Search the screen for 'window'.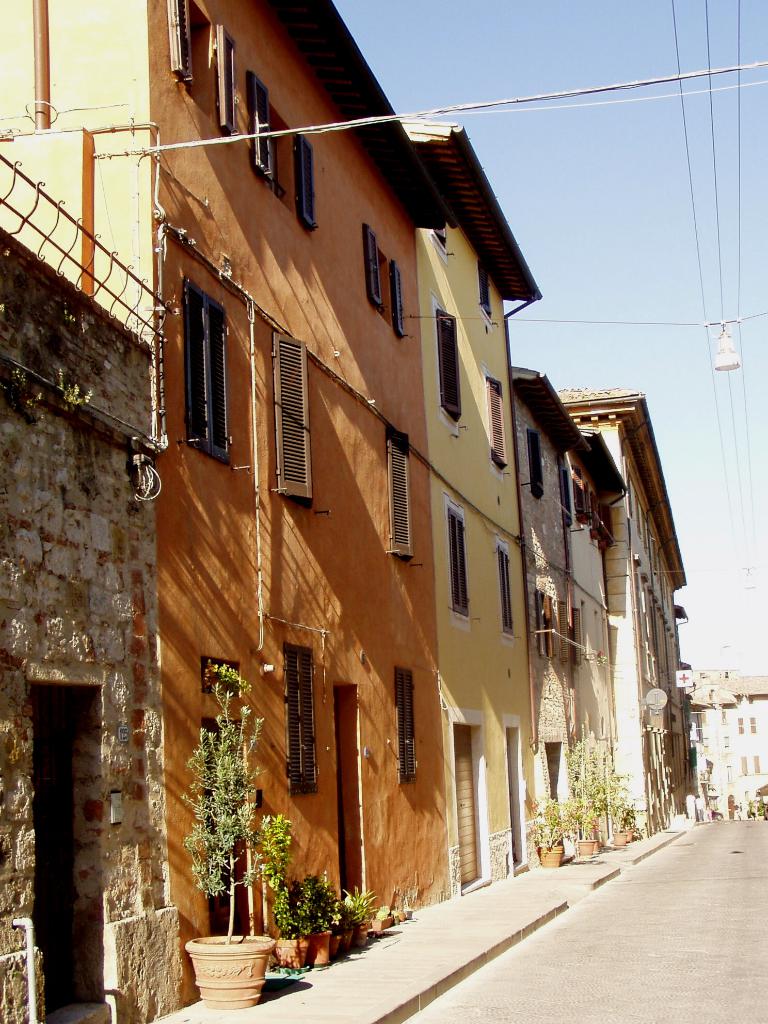
Found at region(249, 67, 316, 234).
